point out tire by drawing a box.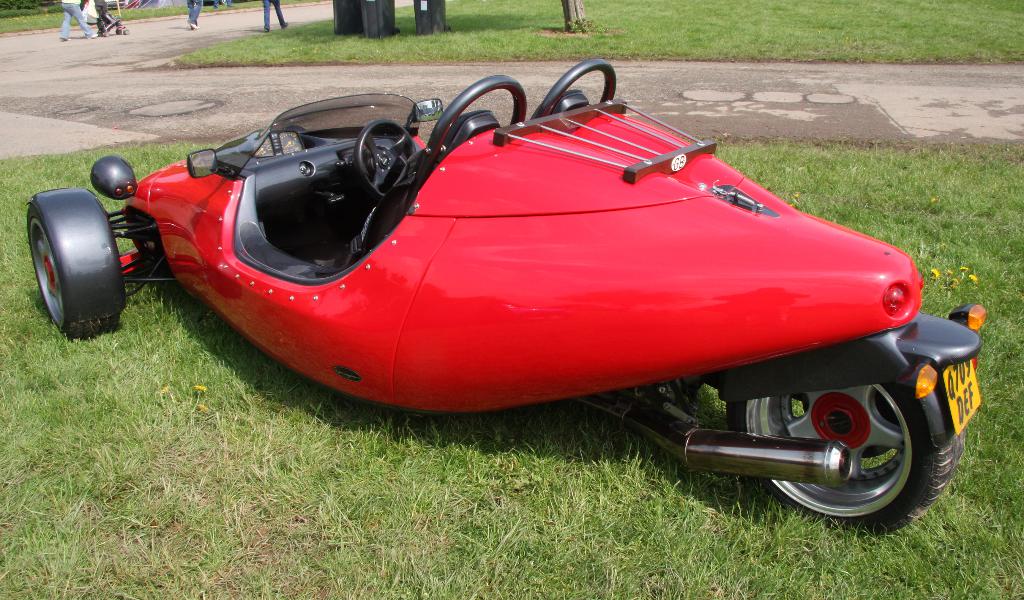
rect(728, 339, 968, 526).
